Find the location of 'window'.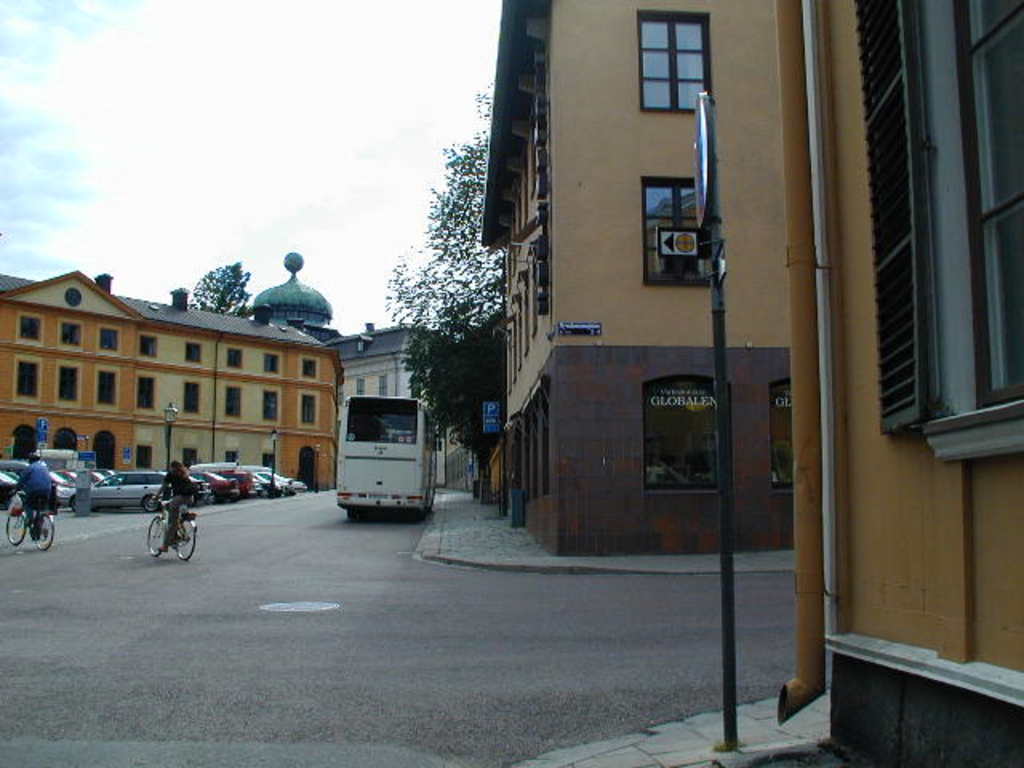
Location: pyautogui.locateOnScreen(266, 349, 286, 381).
